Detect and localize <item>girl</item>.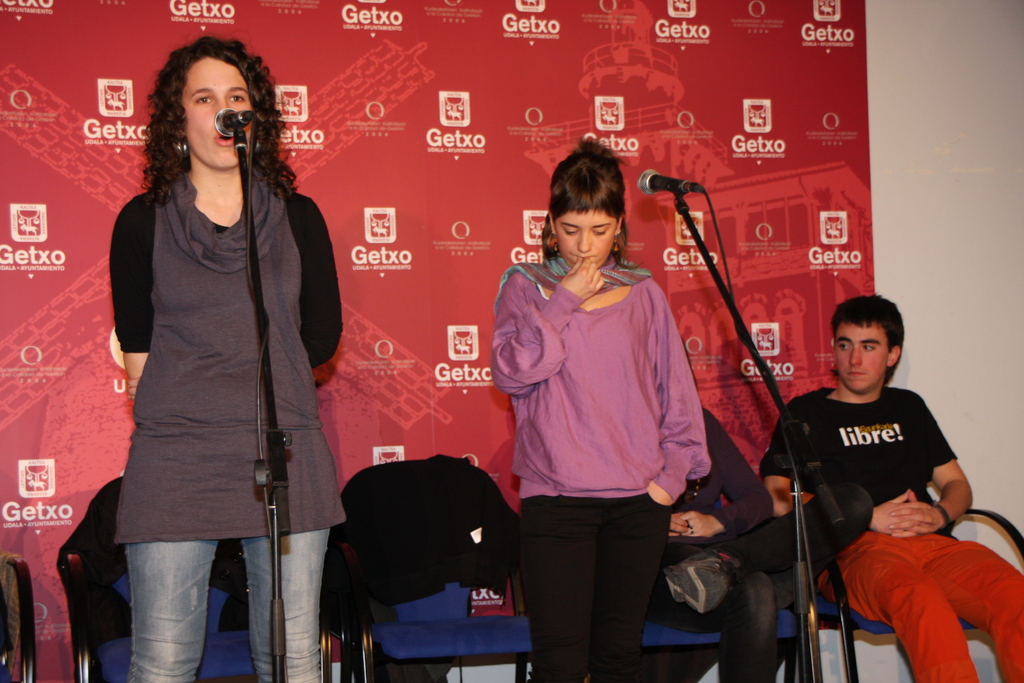
Localized at region(486, 135, 712, 682).
